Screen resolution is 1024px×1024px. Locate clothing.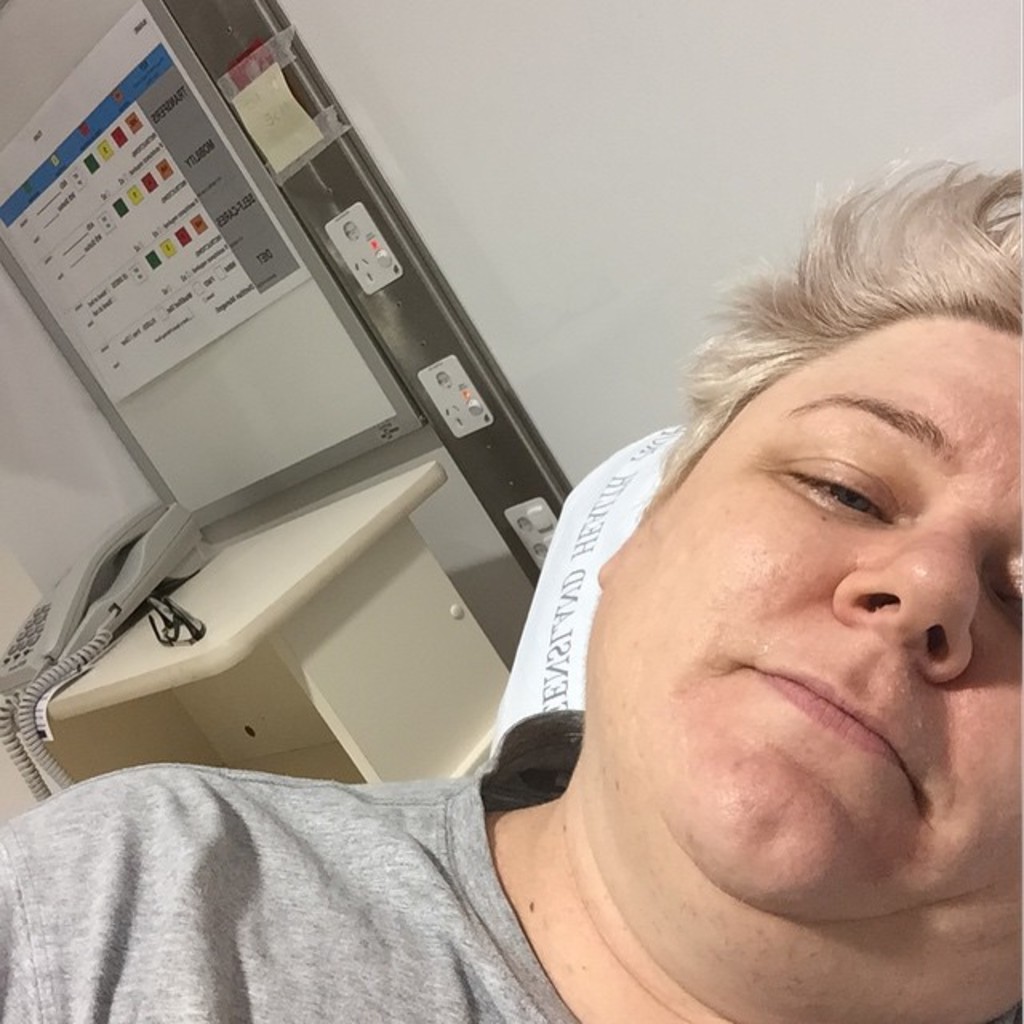
0:715:659:997.
